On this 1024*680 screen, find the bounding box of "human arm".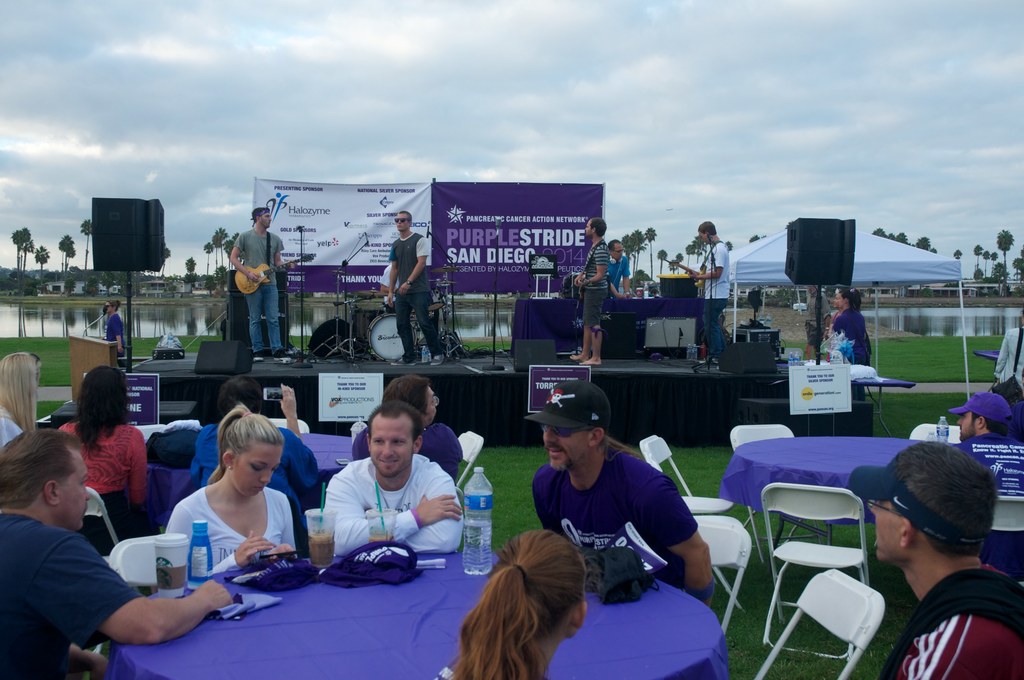
Bounding box: <bbox>399, 243, 426, 294</bbox>.
